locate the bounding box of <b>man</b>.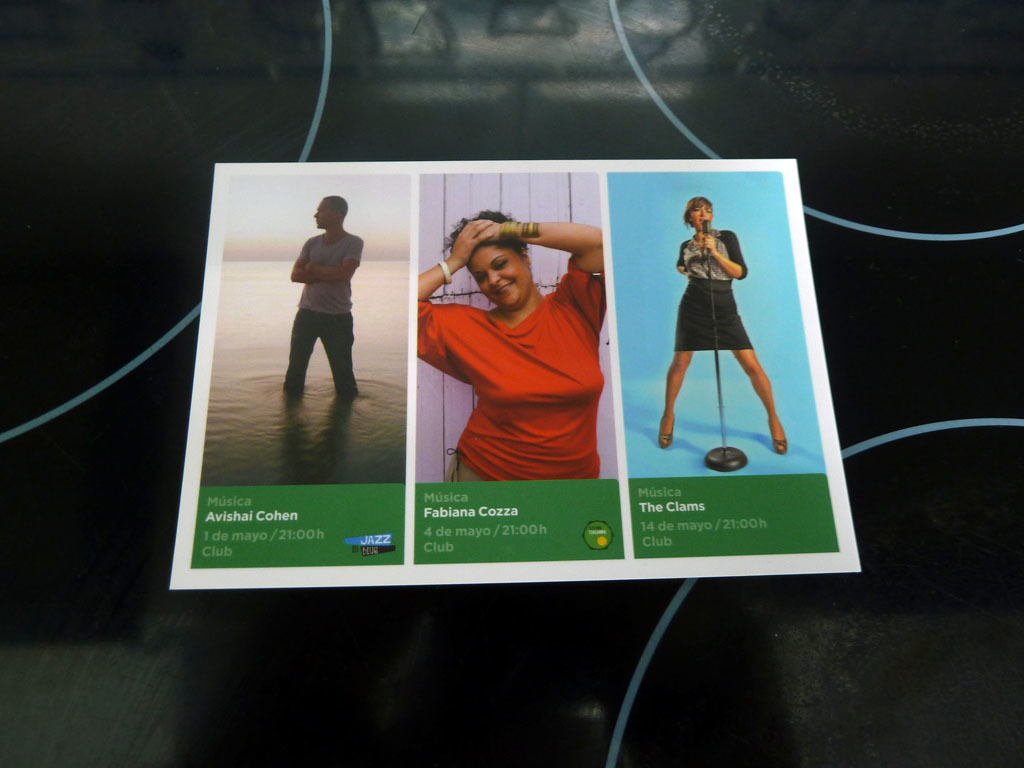
Bounding box: bbox=(268, 200, 367, 424).
